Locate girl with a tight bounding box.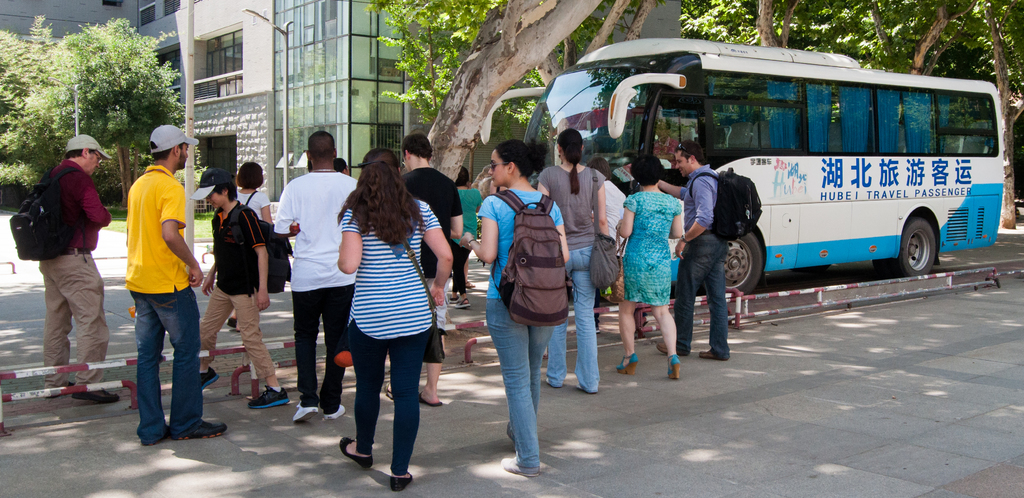
box=[233, 158, 275, 328].
